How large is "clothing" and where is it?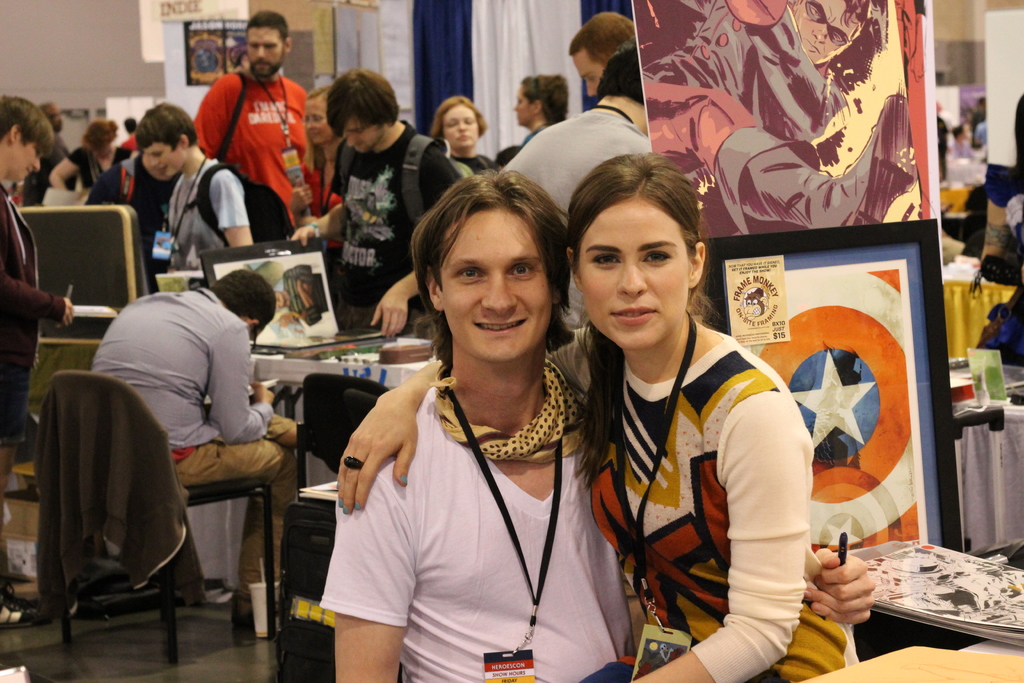
Bounding box: box(937, 115, 950, 183).
